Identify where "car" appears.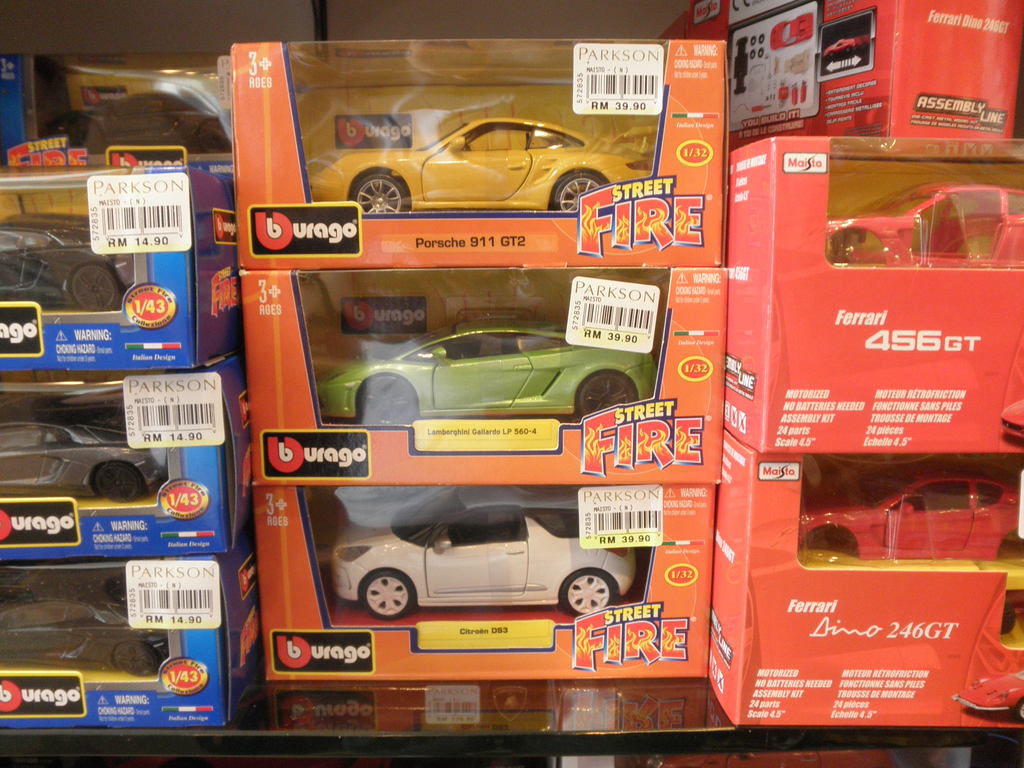
Appears at <box>50,85,230,157</box>.
